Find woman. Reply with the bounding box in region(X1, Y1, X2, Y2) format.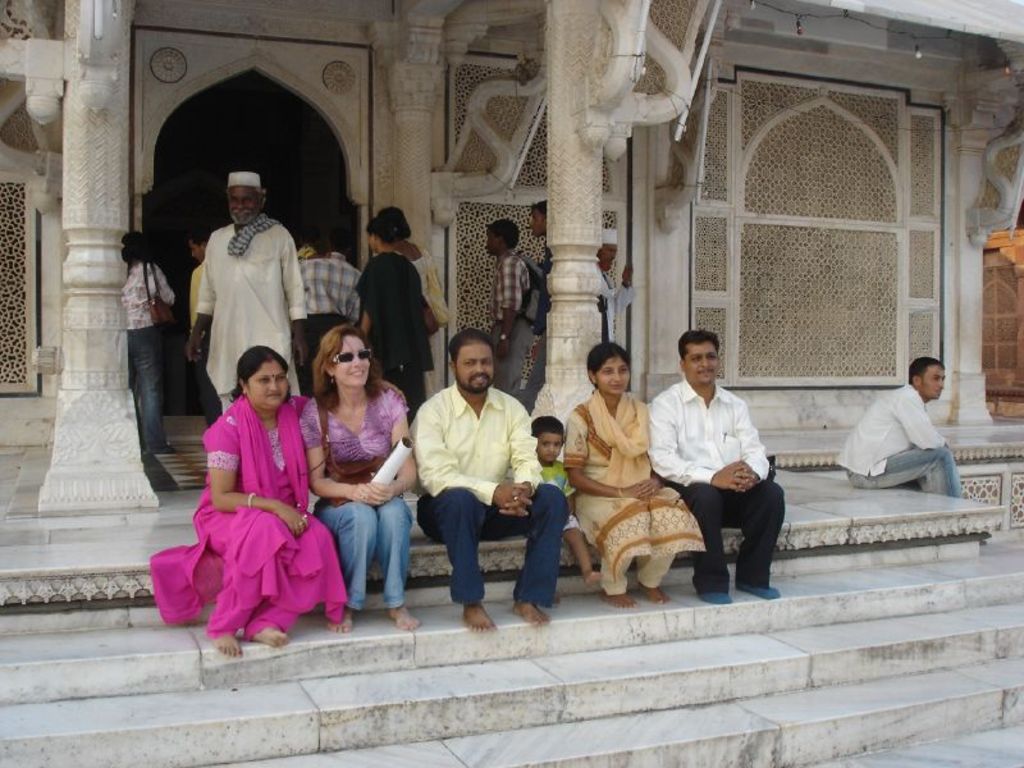
region(378, 198, 457, 376).
